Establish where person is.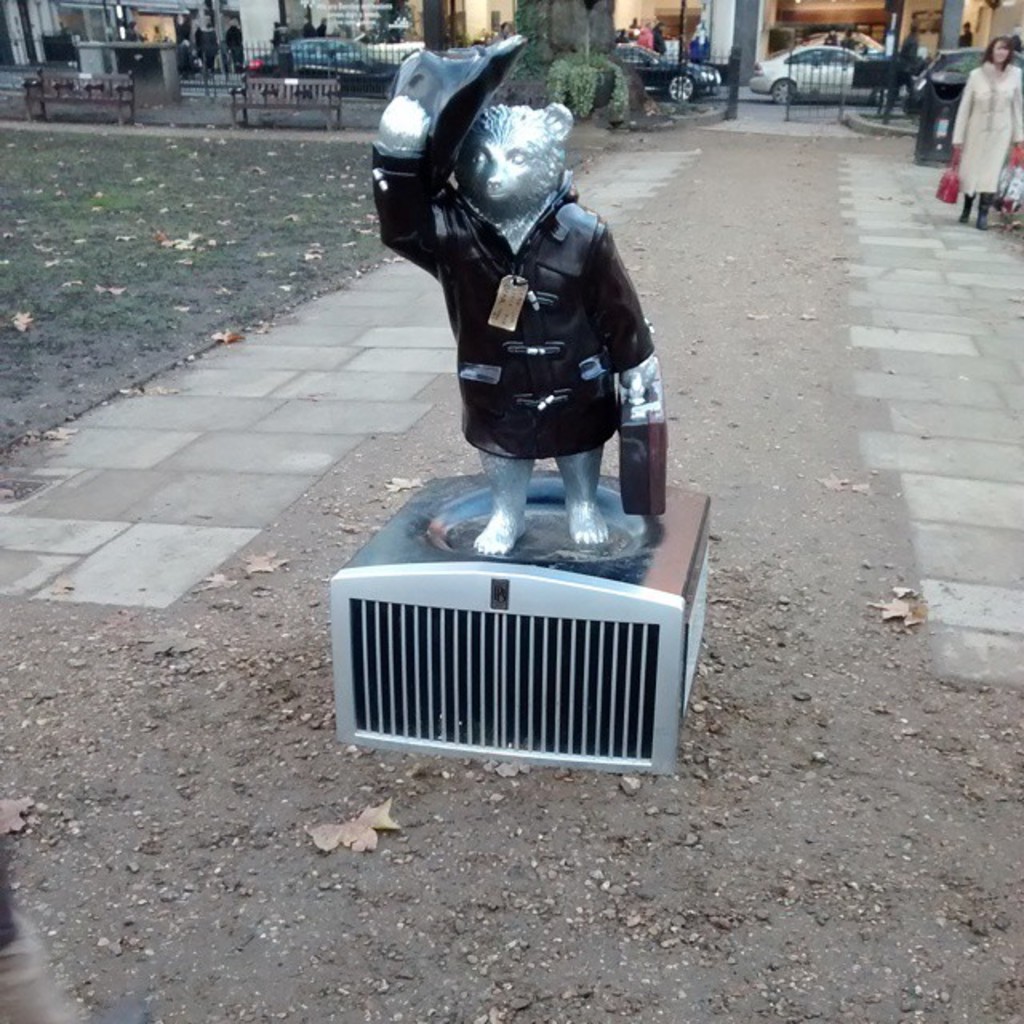
Established at l=688, t=21, r=707, b=59.
